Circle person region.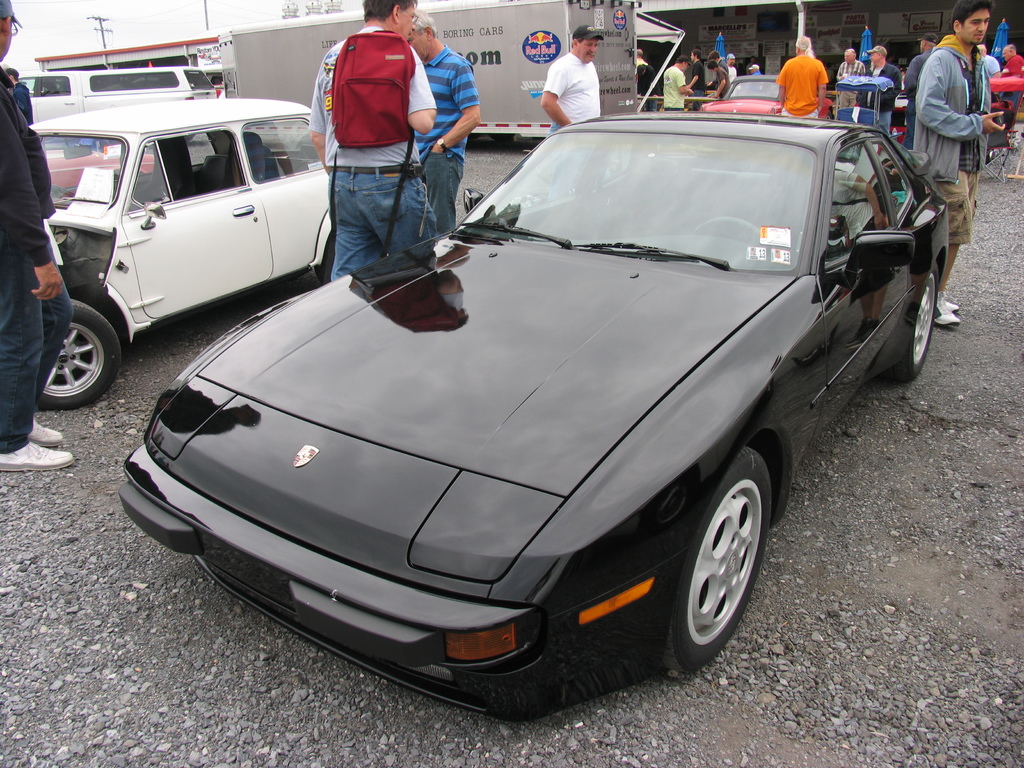
Region: [298,0,440,292].
